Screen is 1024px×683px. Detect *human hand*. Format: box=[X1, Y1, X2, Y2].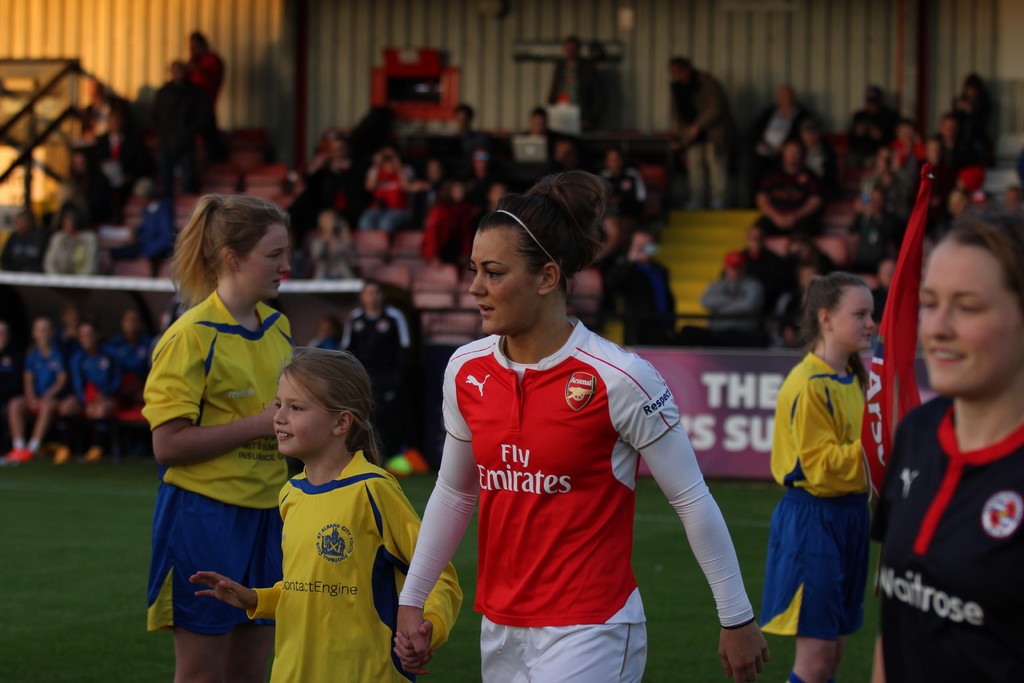
box=[785, 215, 794, 229].
